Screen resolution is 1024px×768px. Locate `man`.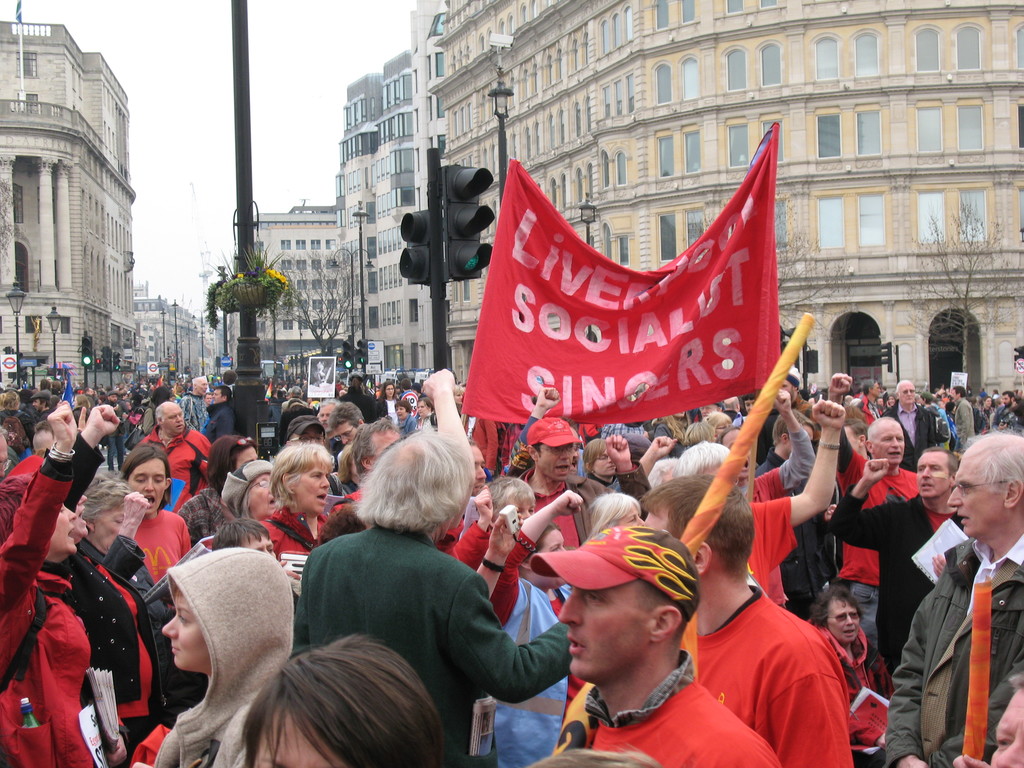
(x1=952, y1=387, x2=973, y2=443).
